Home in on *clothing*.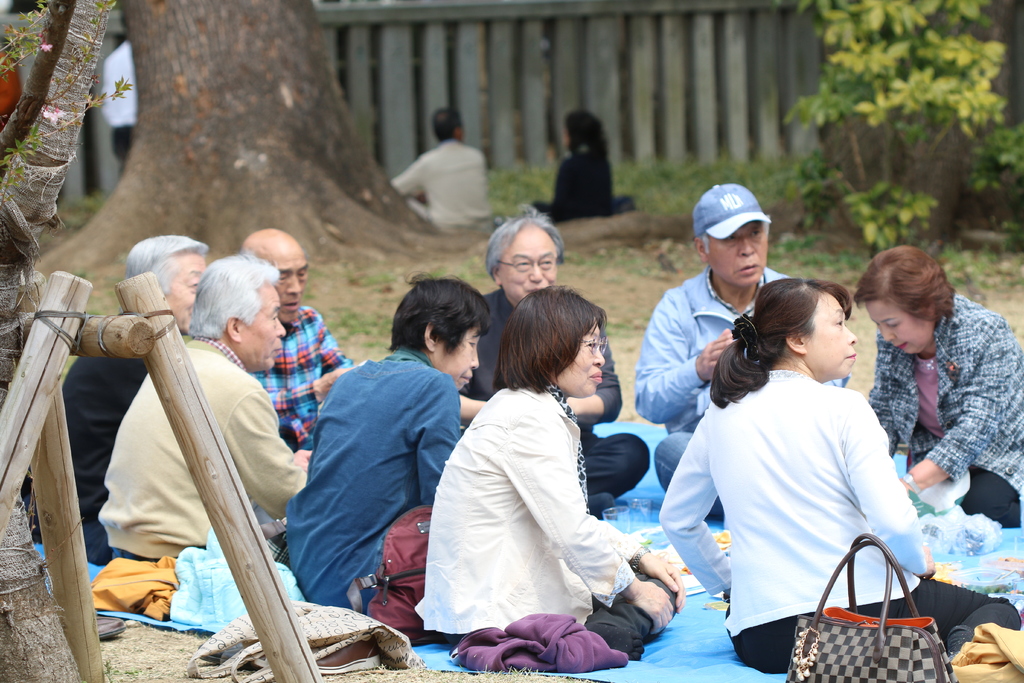
Homed in at 392 141 492 231.
